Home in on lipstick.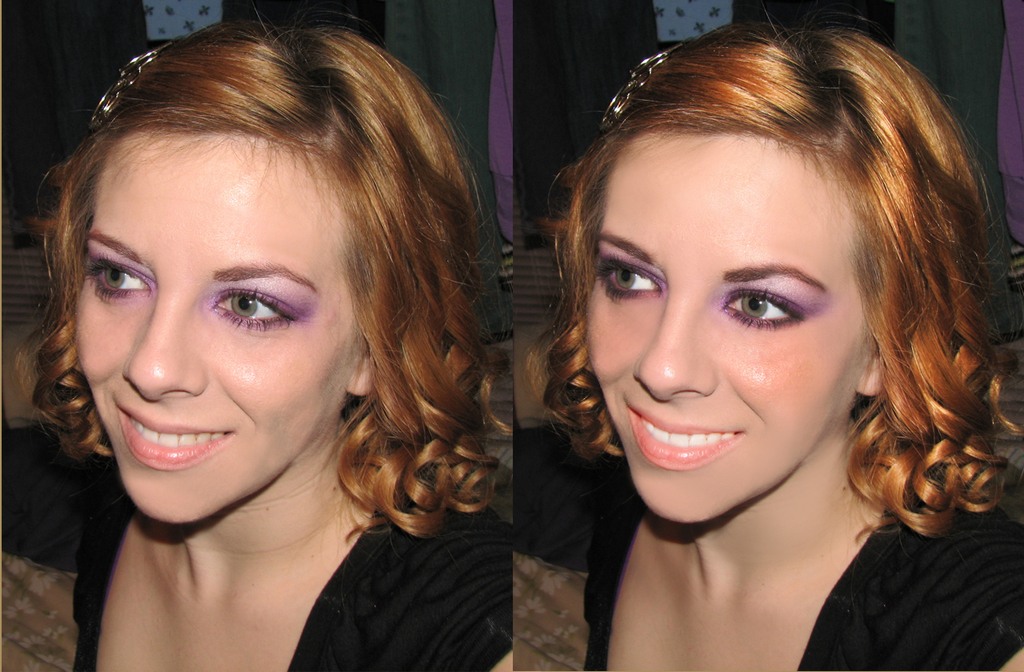
Homed in at (left=629, top=401, right=746, bottom=467).
